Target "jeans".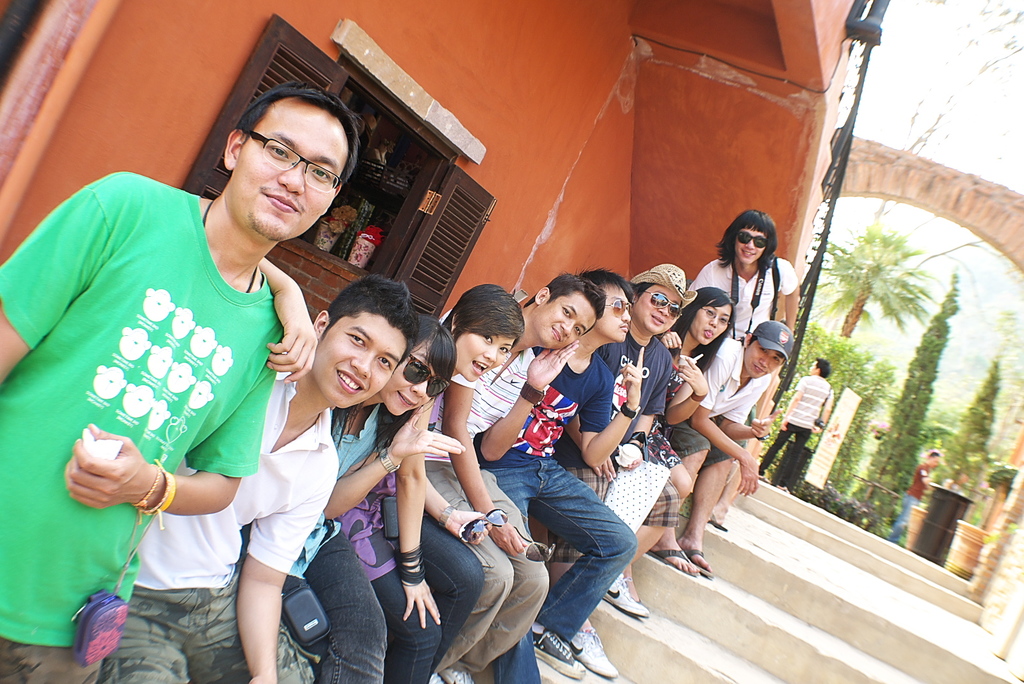
Target region: <box>372,512,478,683</box>.
